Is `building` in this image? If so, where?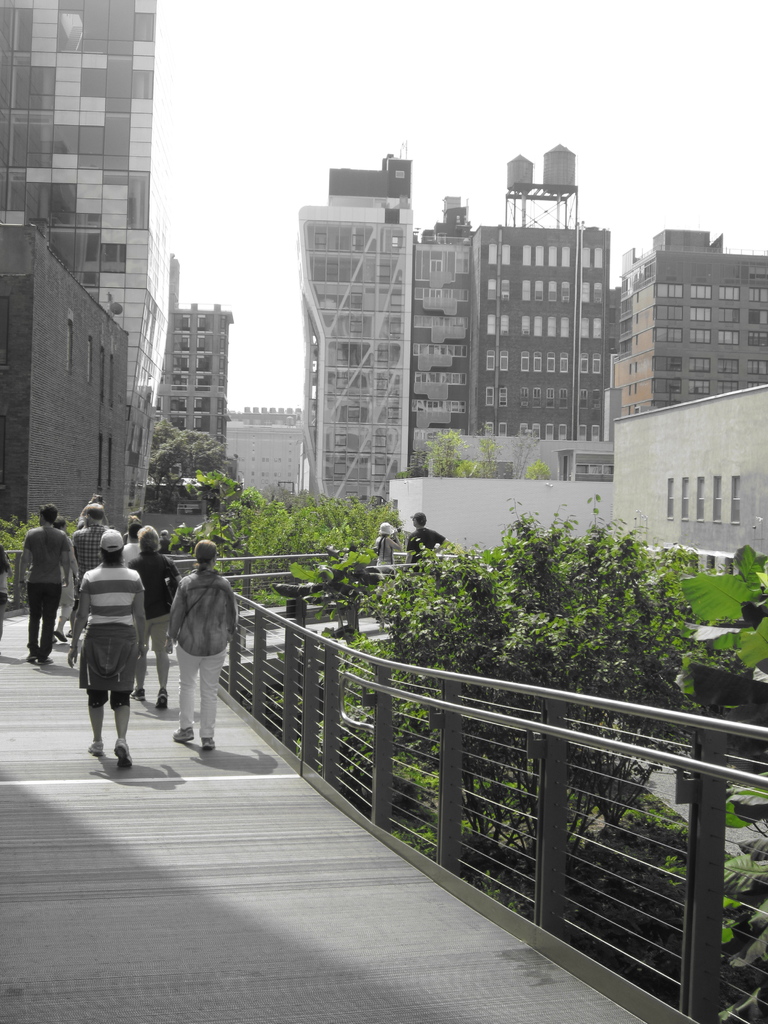
Yes, at (x1=0, y1=0, x2=169, y2=522).
